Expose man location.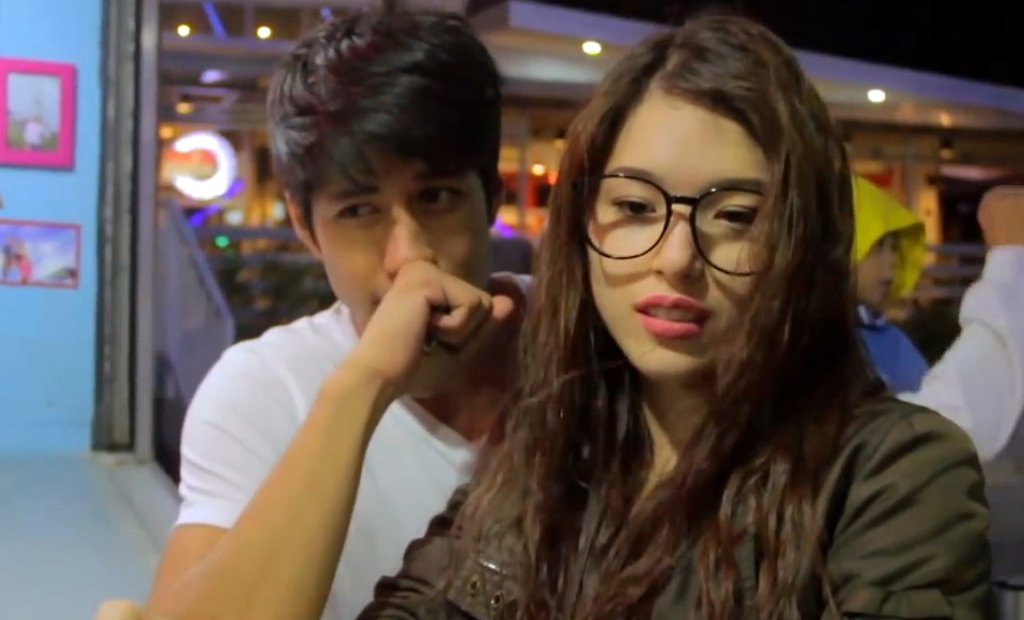
Exposed at bbox(169, 31, 615, 619).
